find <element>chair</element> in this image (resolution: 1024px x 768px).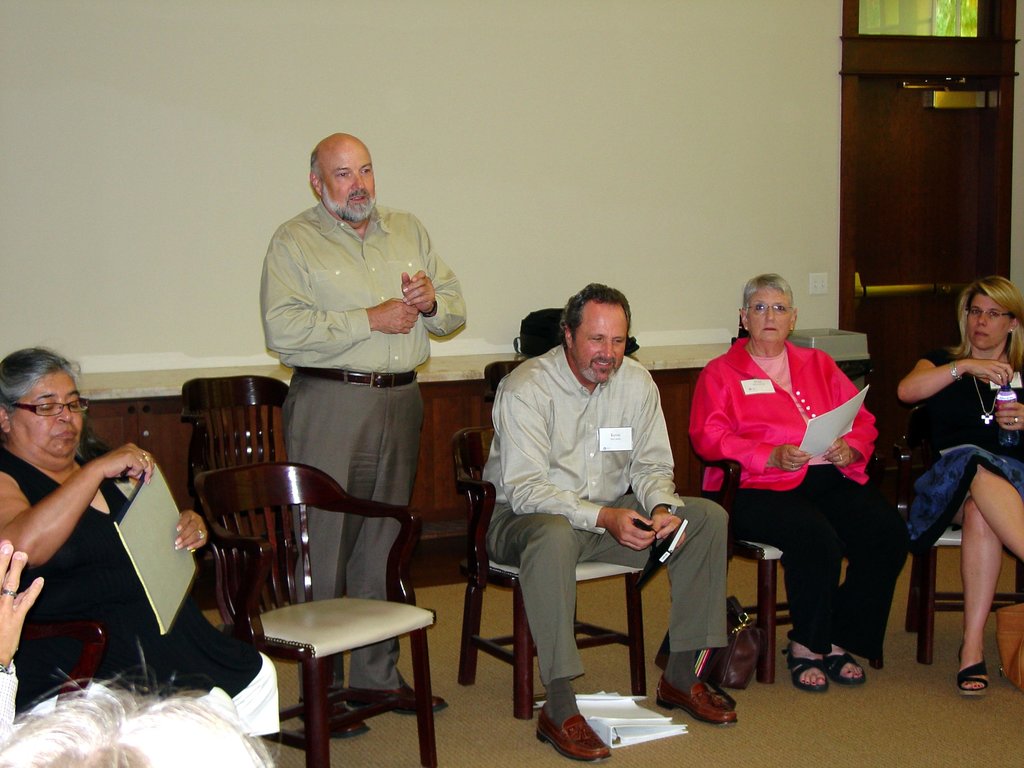
x1=652, y1=430, x2=884, y2=684.
